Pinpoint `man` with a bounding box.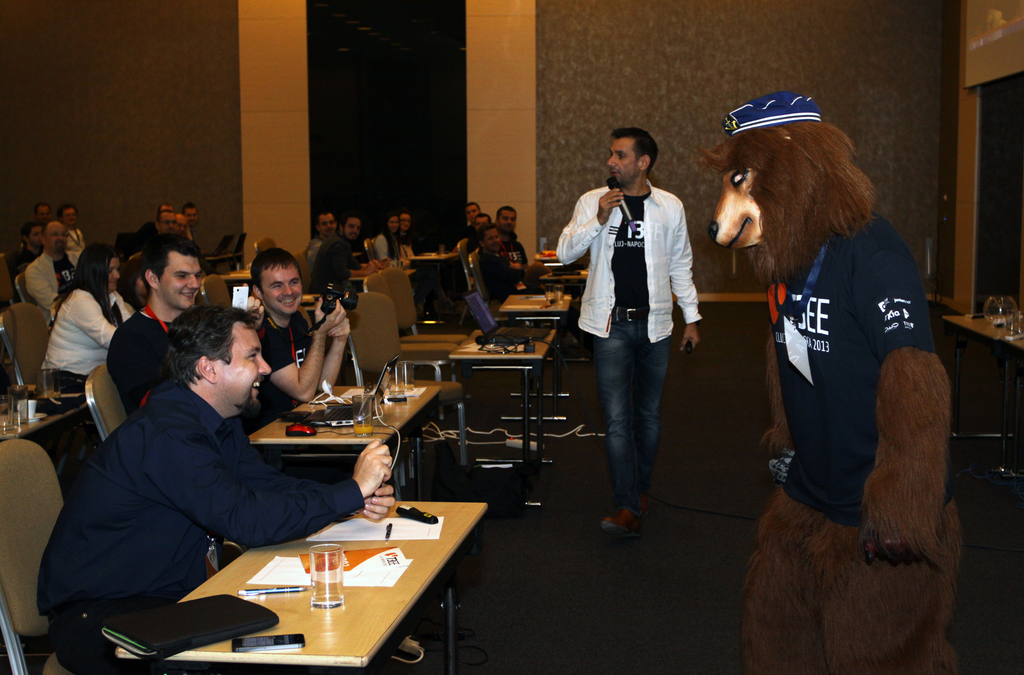
(494,204,534,277).
